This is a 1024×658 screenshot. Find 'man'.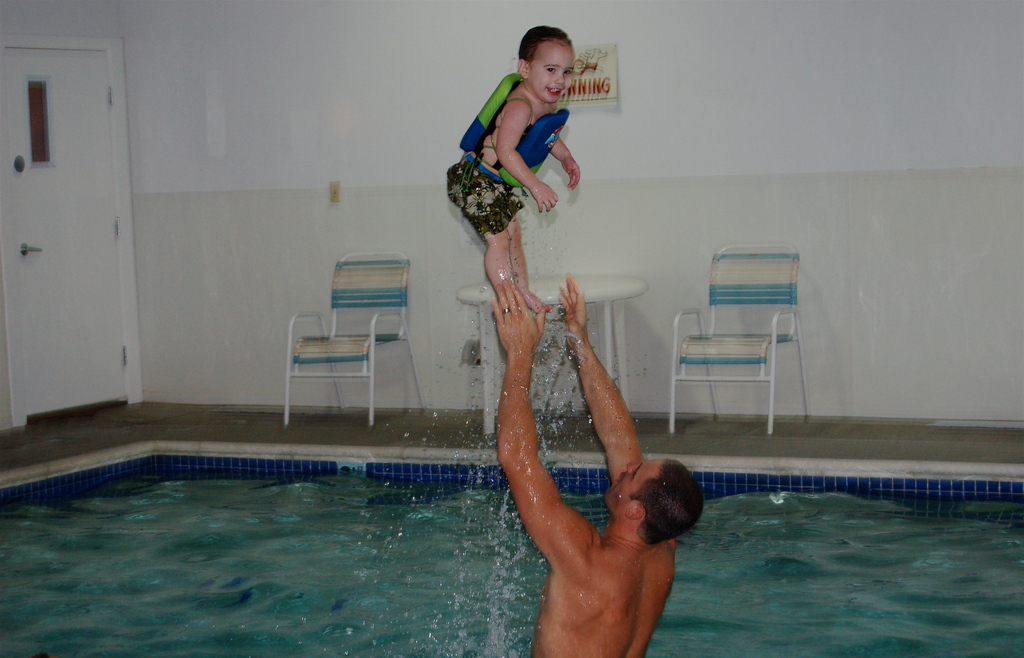
Bounding box: l=495, t=296, r=705, b=648.
